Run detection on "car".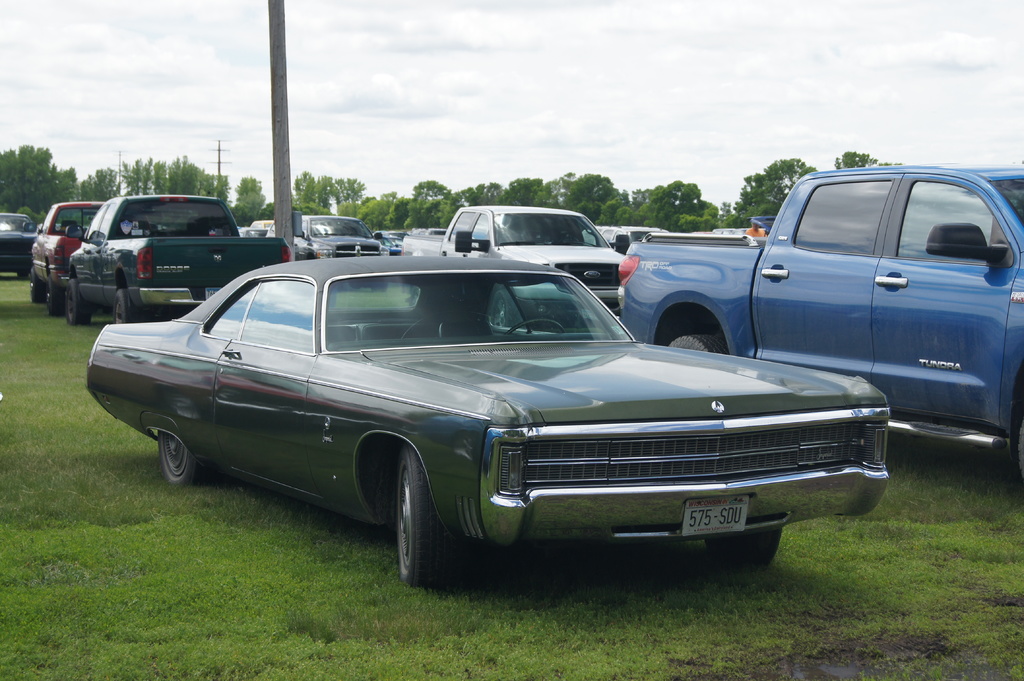
Result: crop(260, 218, 397, 265).
